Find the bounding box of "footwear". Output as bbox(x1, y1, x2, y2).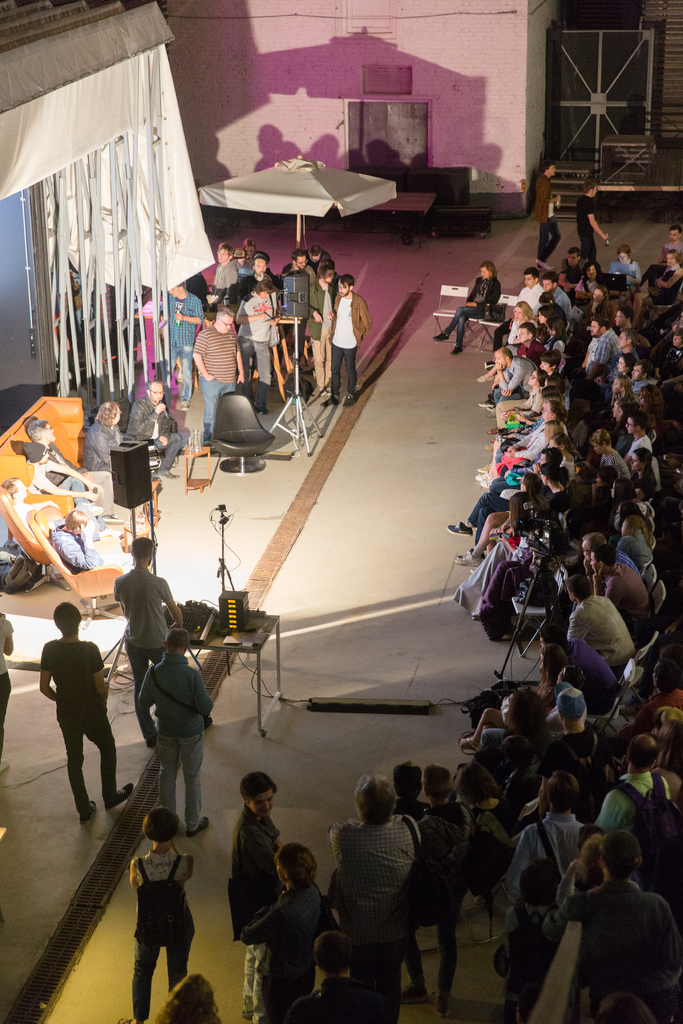
bbox(481, 440, 495, 449).
